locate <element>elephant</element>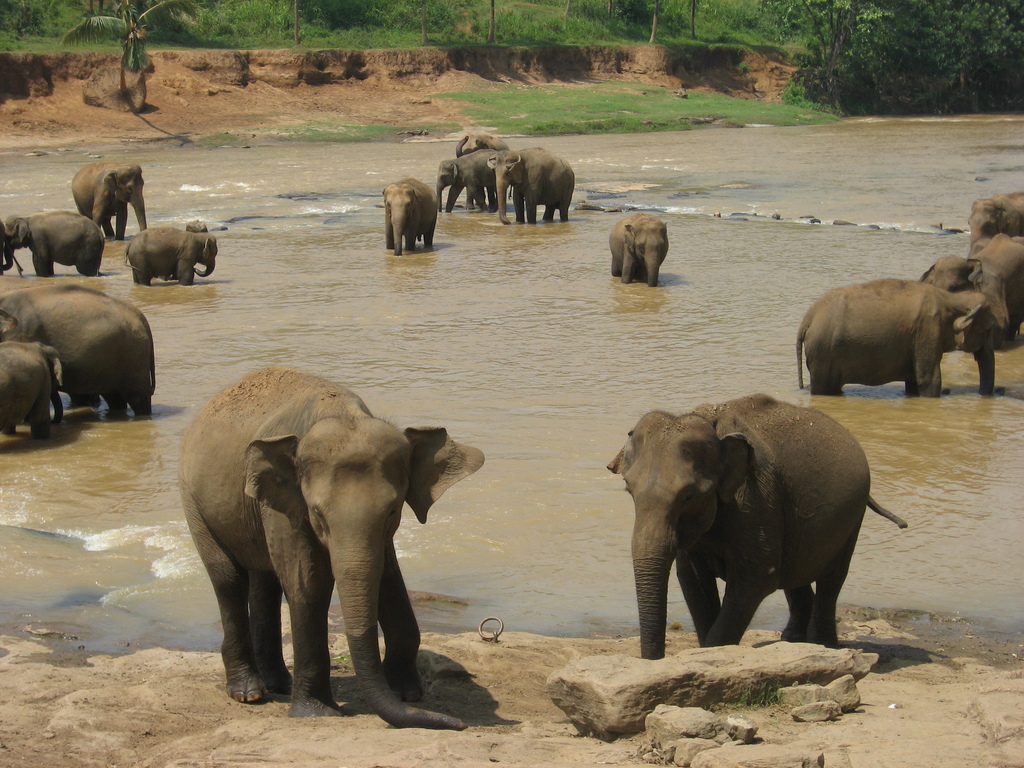
rect(81, 156, 154, 237)
